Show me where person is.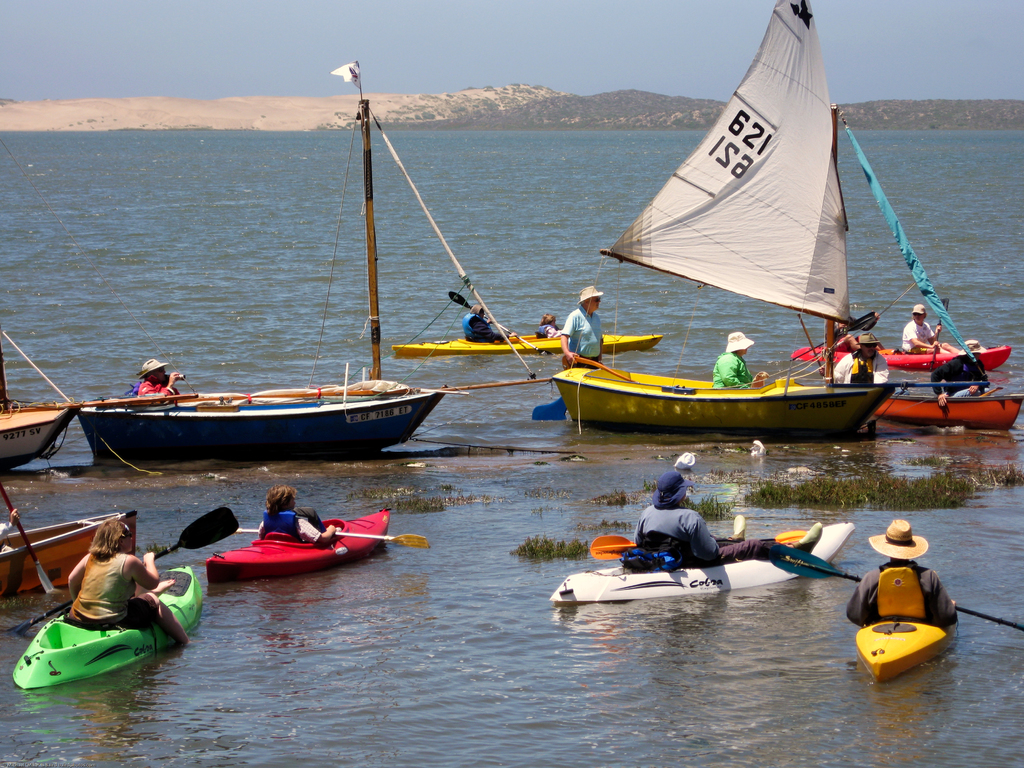
person is at (x1=830, y1=337, x2=892, y2=379).
